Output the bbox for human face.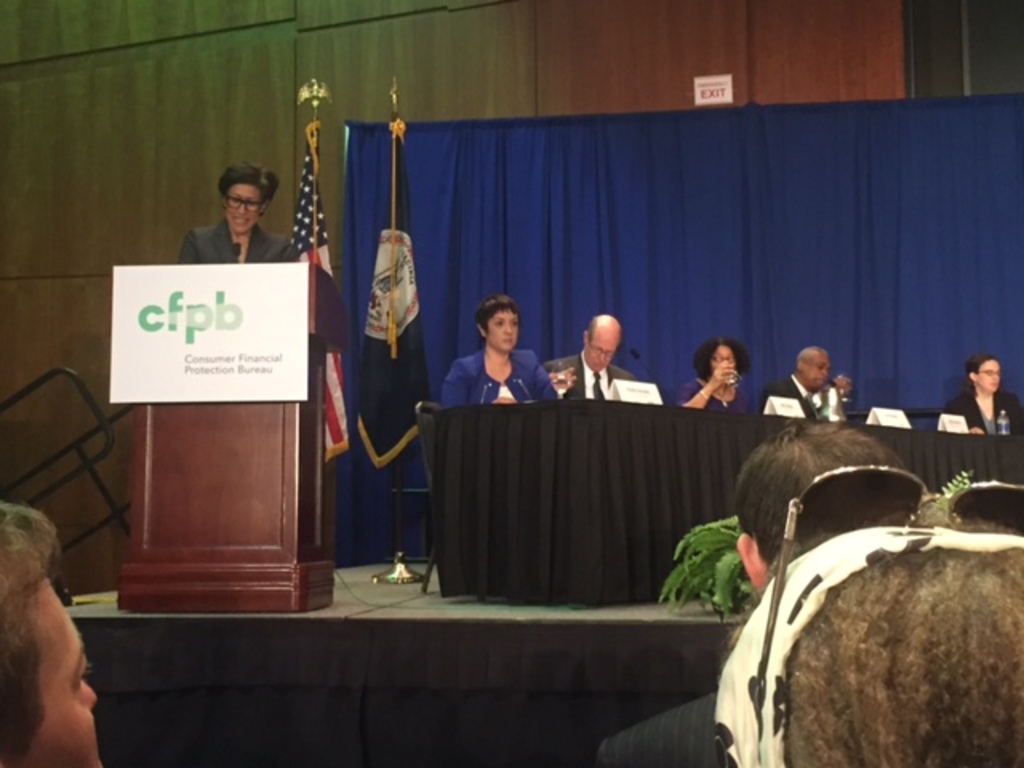
select_region(14, 578, 109, 766).
